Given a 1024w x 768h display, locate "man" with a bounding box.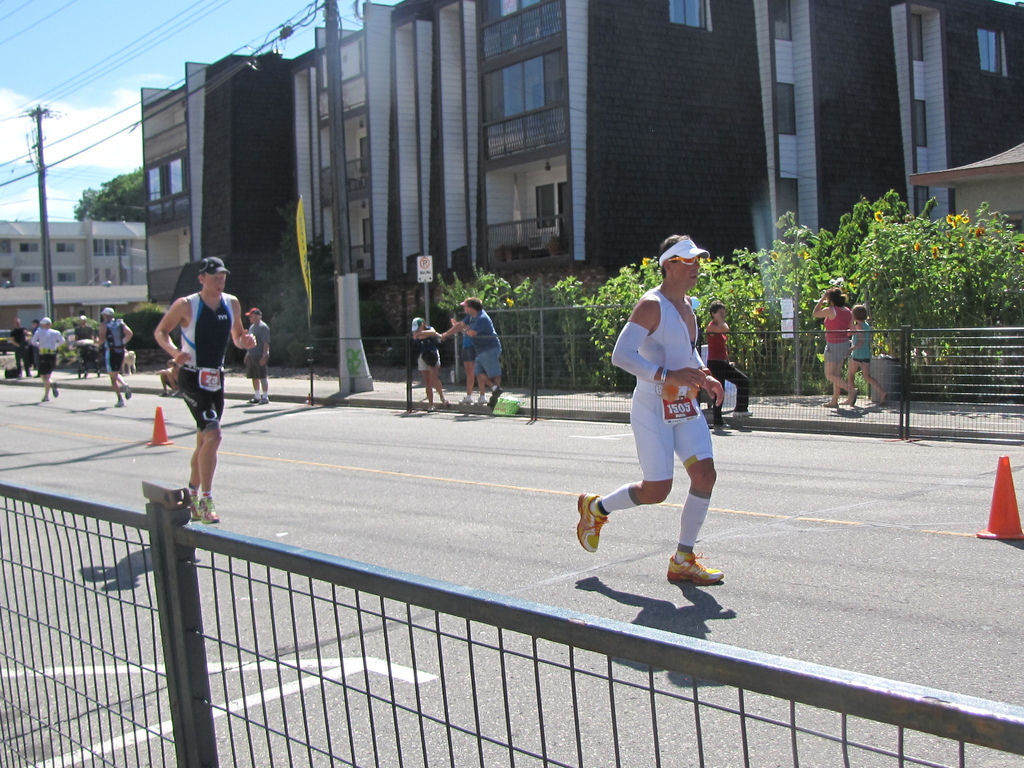
Located: bbox(410, 315, 451, 405).
